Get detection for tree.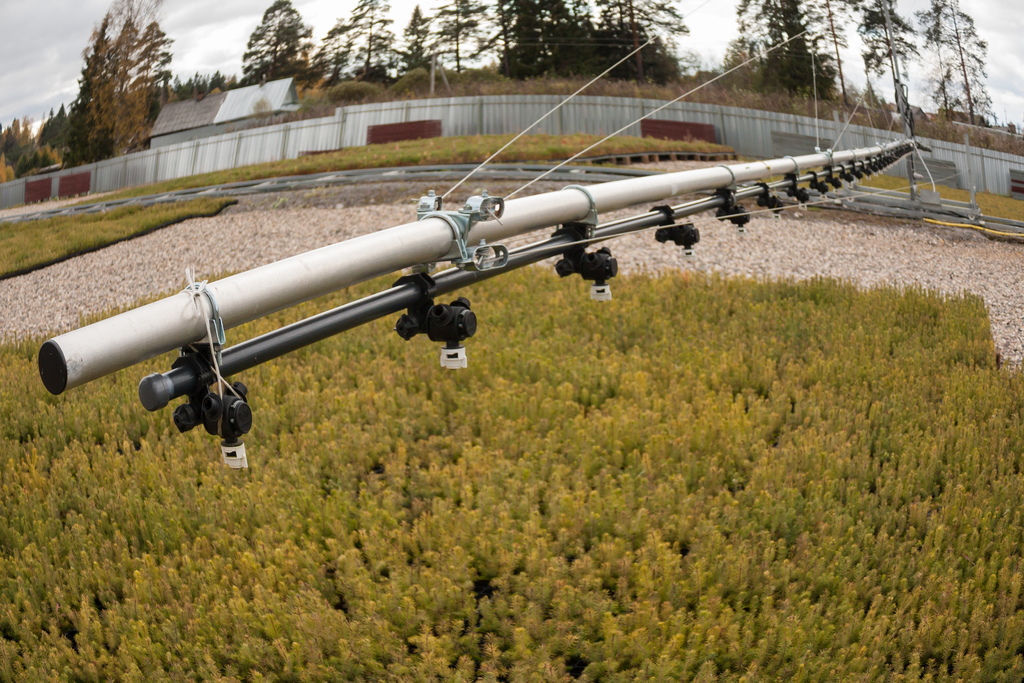
Detection: select_region(47, 0, 187, 156).
